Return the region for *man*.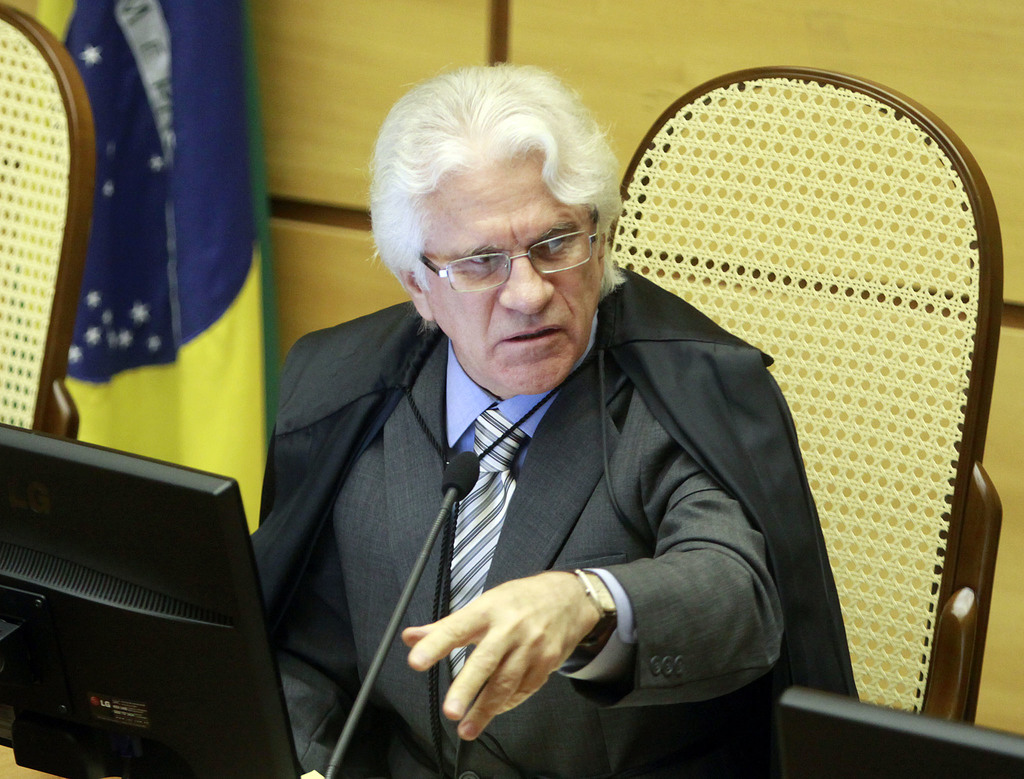
pyautogui.locateOnScreen(241, 84, 851, 771).
